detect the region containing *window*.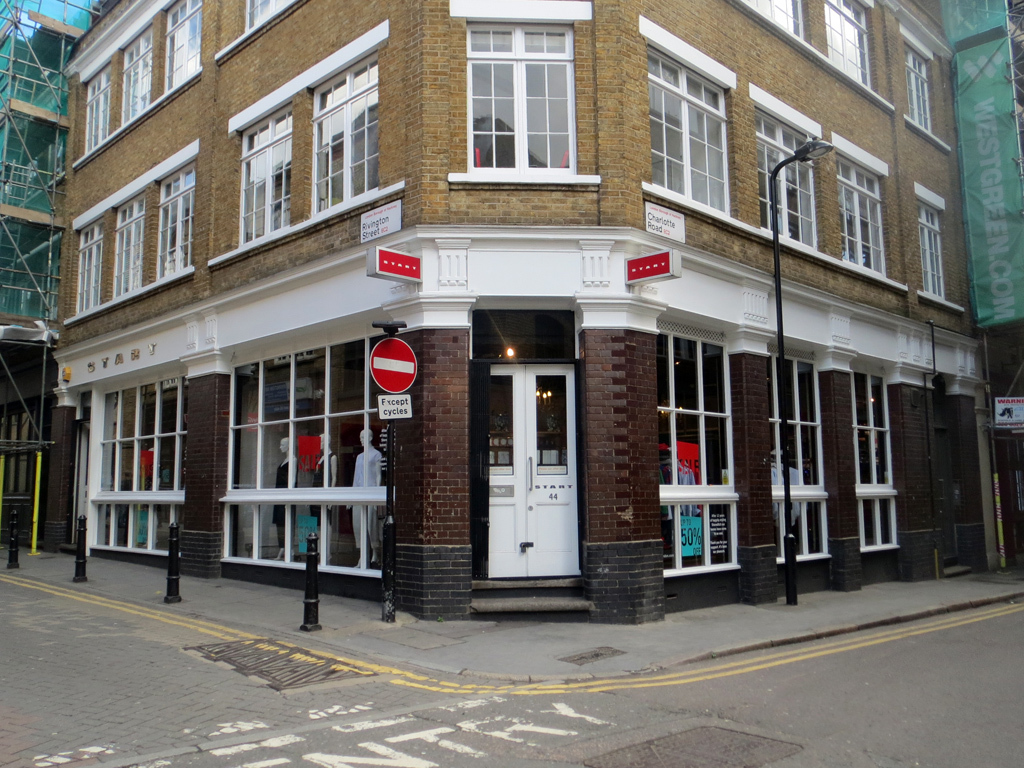
left=74, top=212, right=101, bottom=313.
